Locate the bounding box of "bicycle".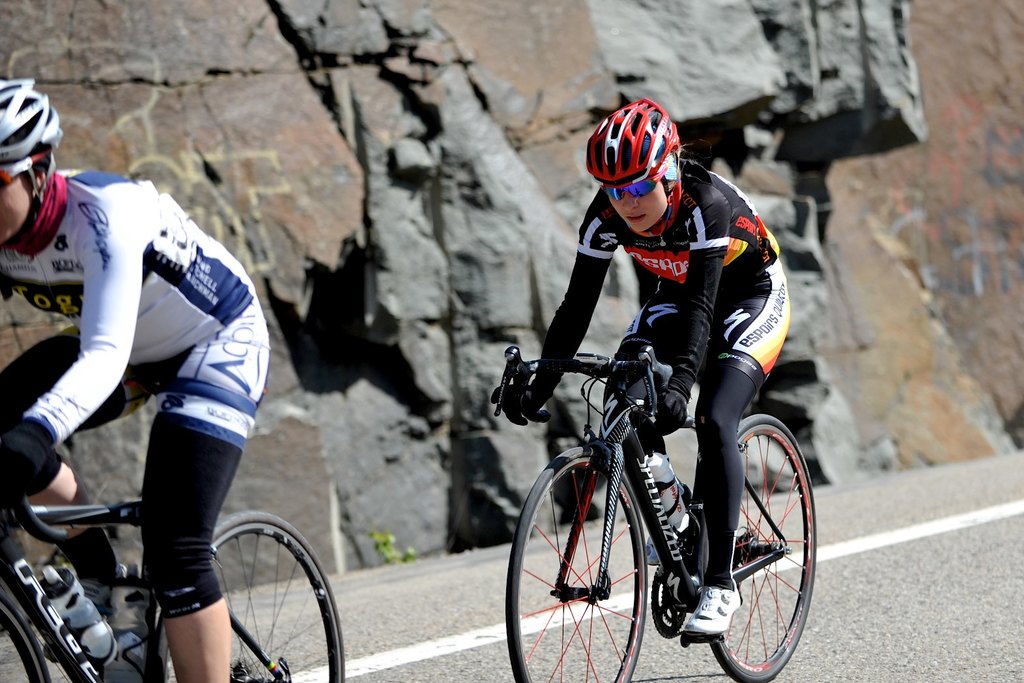
Bounding box: x1=0, y1=485, x2=348, y2=682.
